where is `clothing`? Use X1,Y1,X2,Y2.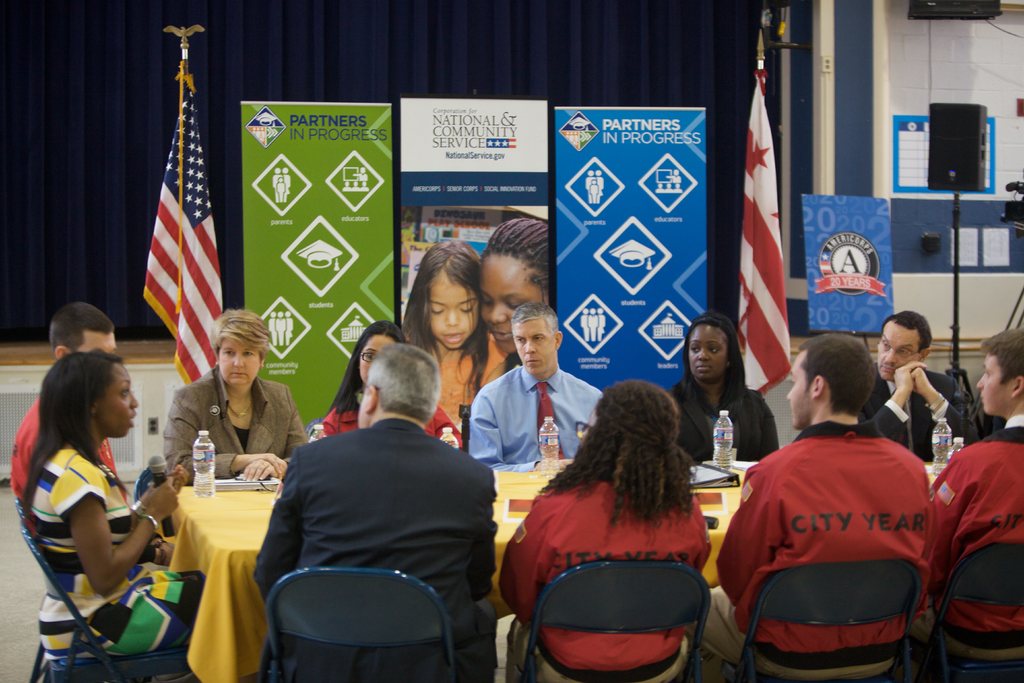
163,365,310,486.
